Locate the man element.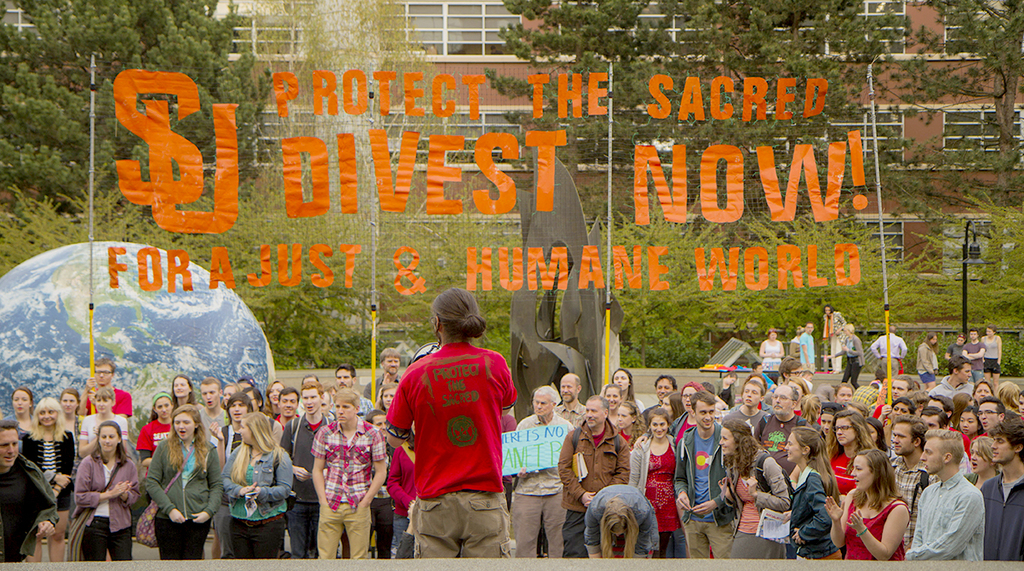
Element bbox: x1=0, y1=417, x2=63, y2=560.
